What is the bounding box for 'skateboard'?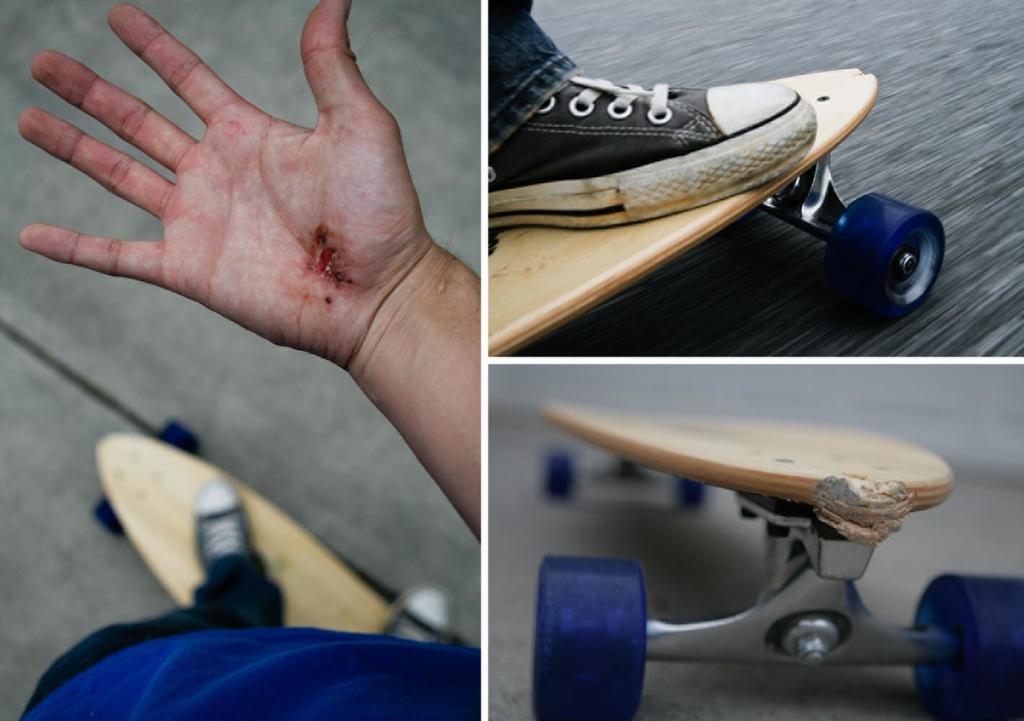
<box>487,66,948,353</box>.
